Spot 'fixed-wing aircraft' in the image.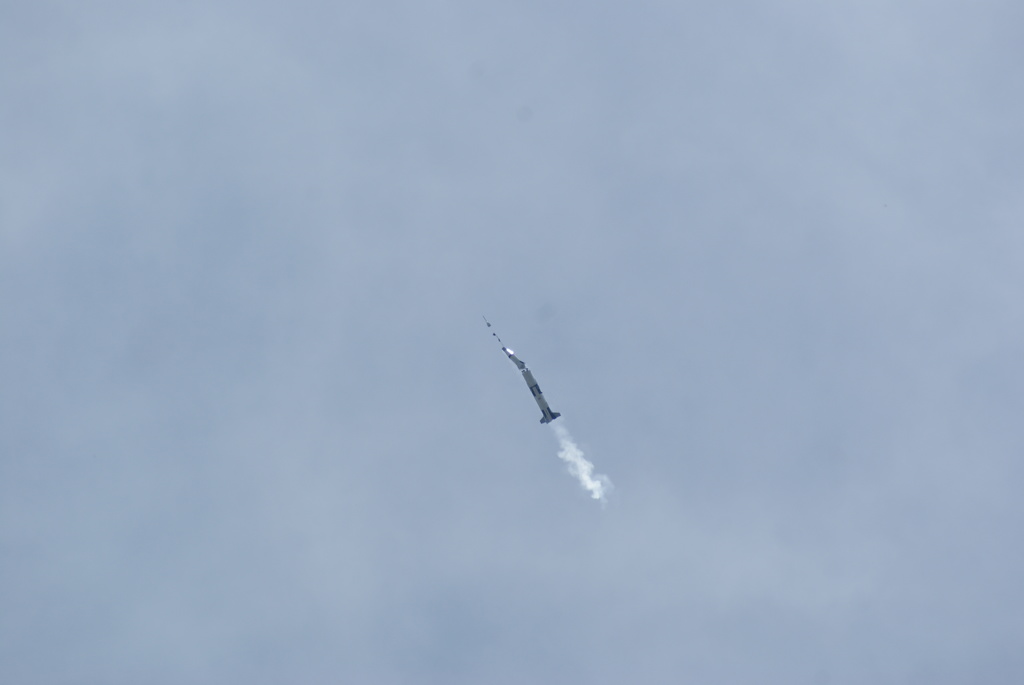
'fixed-wing aircraft' found at BBox(477, 319, 560, 443).
